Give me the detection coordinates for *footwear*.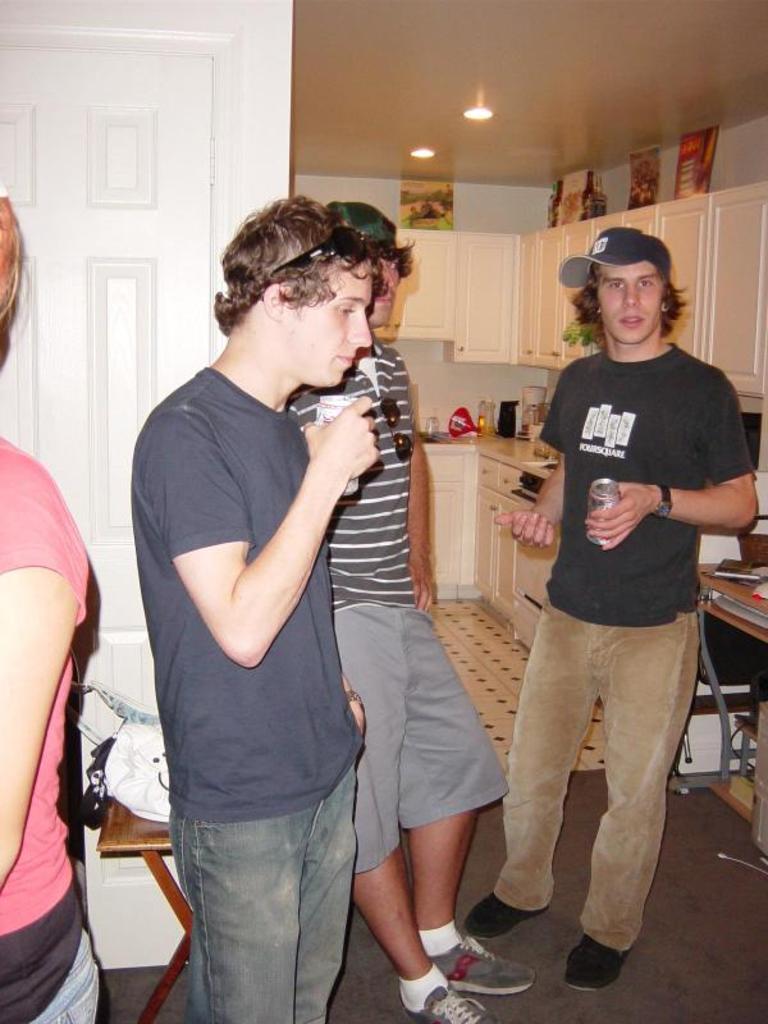
box=[413, 919, 543, 1000].
